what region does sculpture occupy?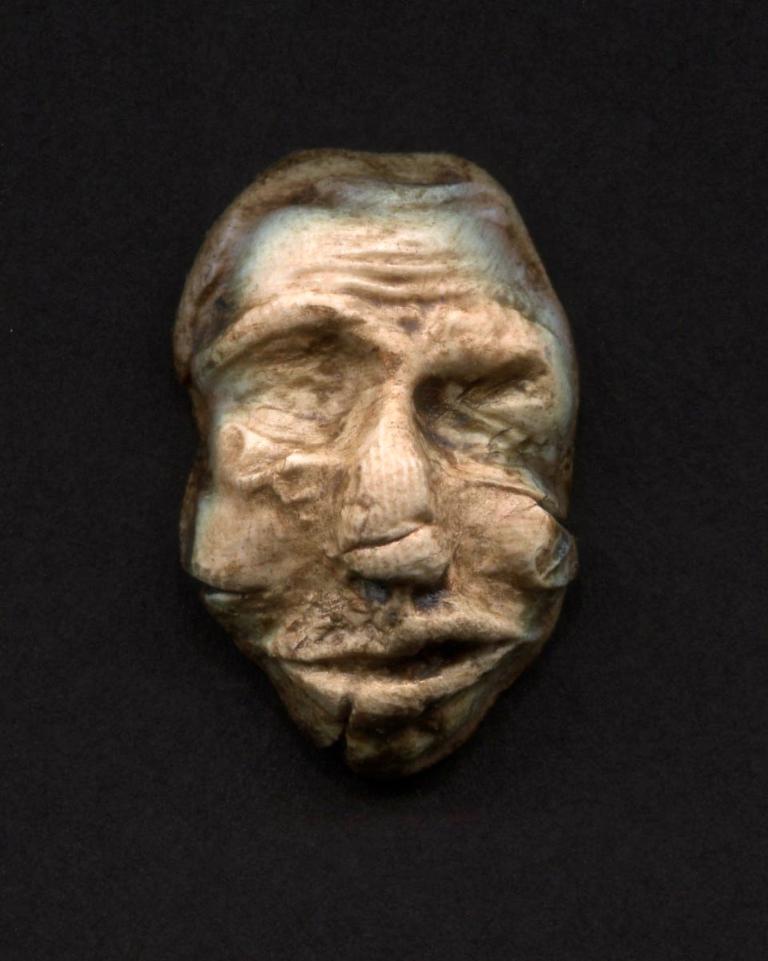
BBox(161, 143, 615, 785).
